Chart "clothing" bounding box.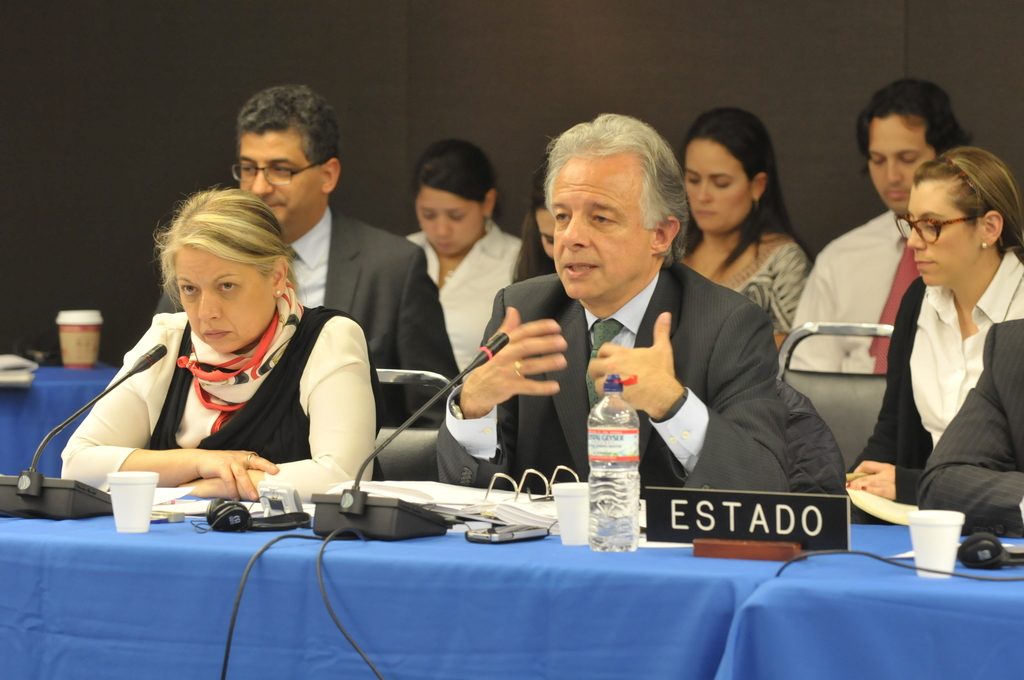
Charted: (727, 231, 802, 381).
